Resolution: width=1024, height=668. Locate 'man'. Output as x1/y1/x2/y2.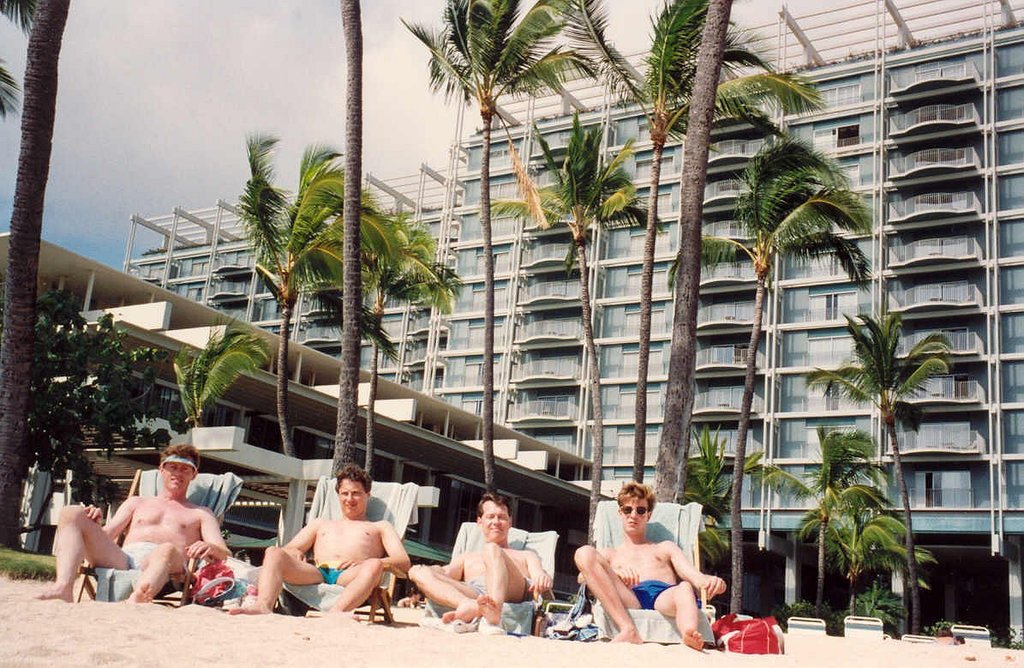
83/456/224/611.
